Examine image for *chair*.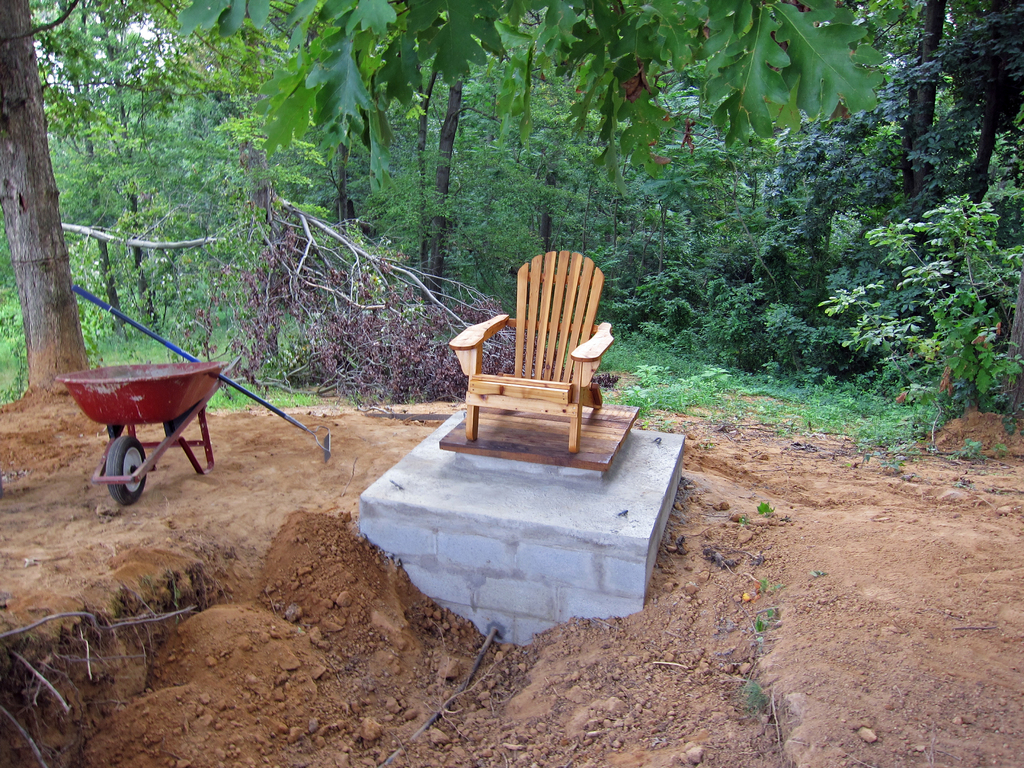
Examination result: 428/243/626/472.
